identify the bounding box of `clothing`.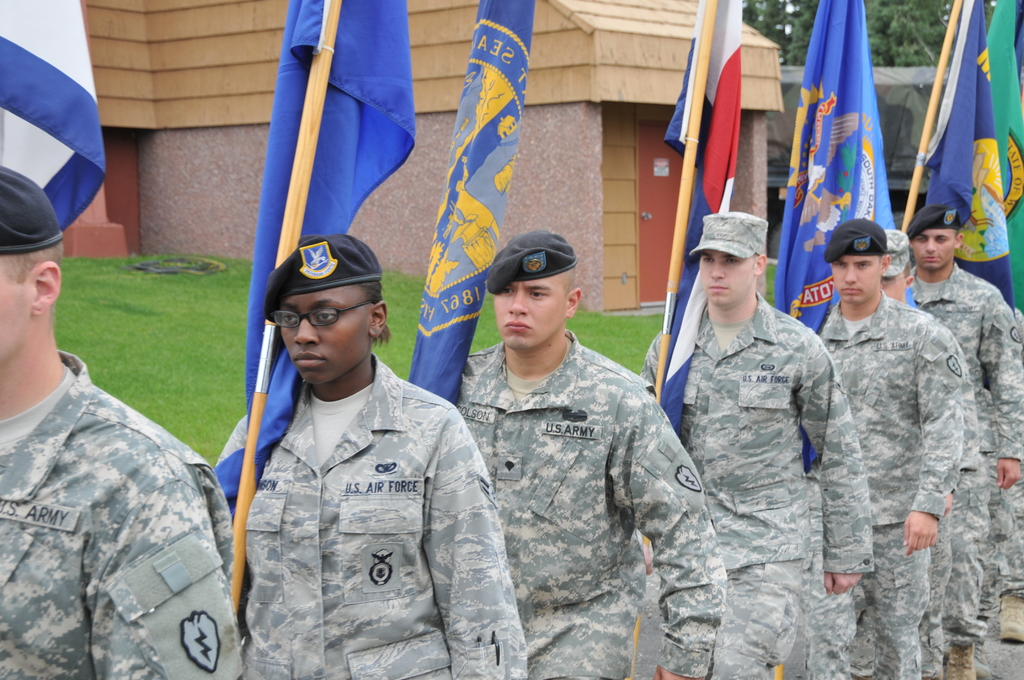
Rect(468, 328, 718, 679).
